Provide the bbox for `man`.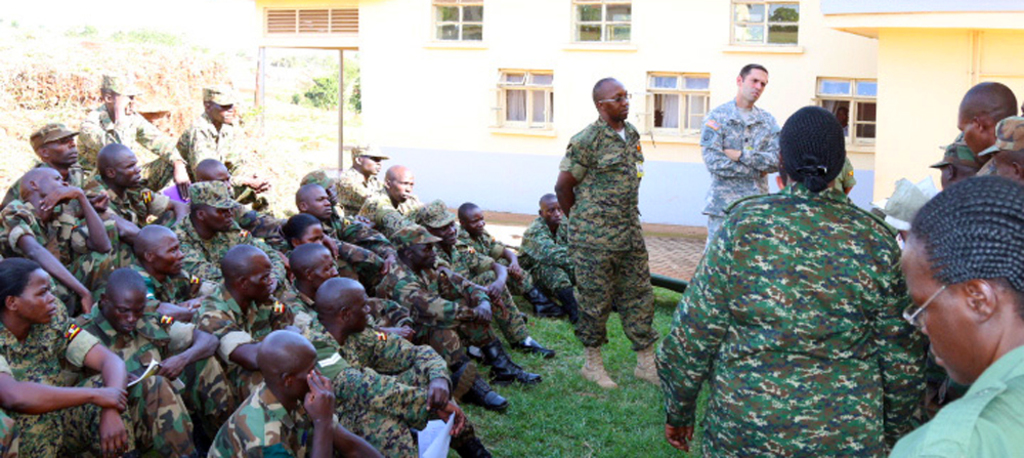
pyautogui.locateOnScreen(924, 138, 981, 195).
